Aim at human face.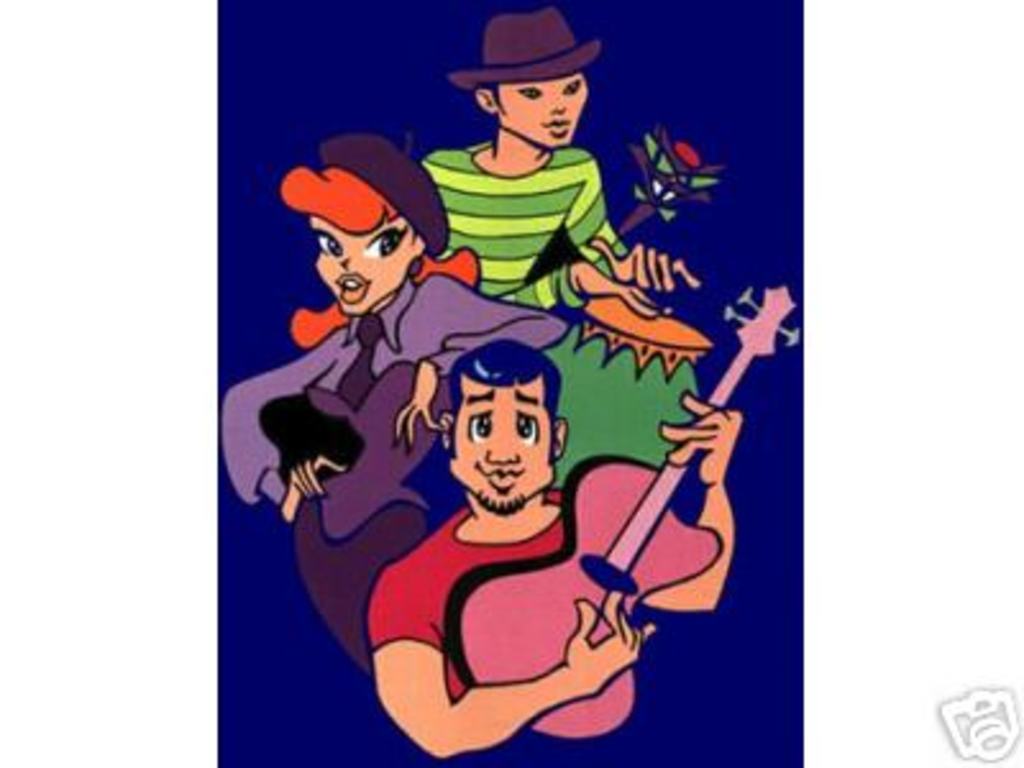
Aimed at [left=307, top=212, right=420, bottom=315].
